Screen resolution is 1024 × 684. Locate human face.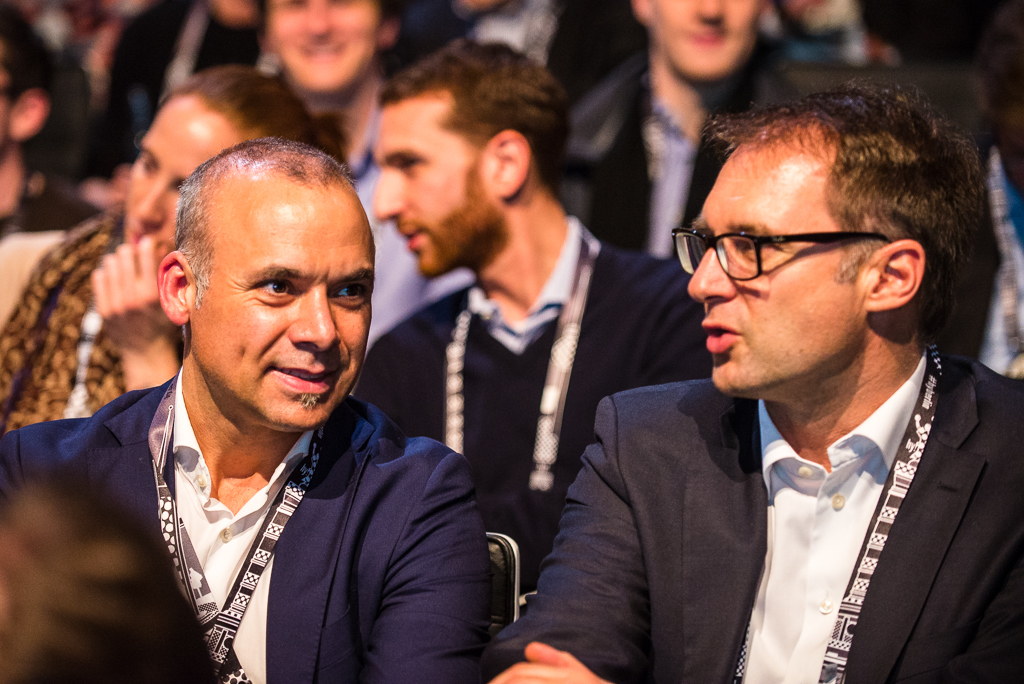
<box>272,0,373,89</box>.
